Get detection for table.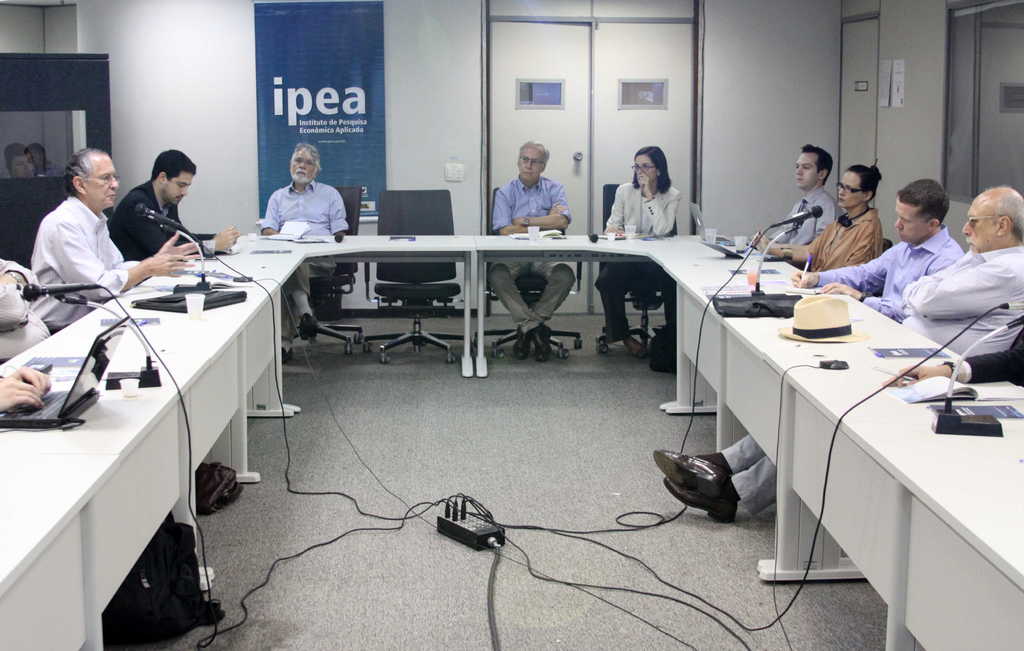
Detection: select_region(474, 233, 765, 411).
